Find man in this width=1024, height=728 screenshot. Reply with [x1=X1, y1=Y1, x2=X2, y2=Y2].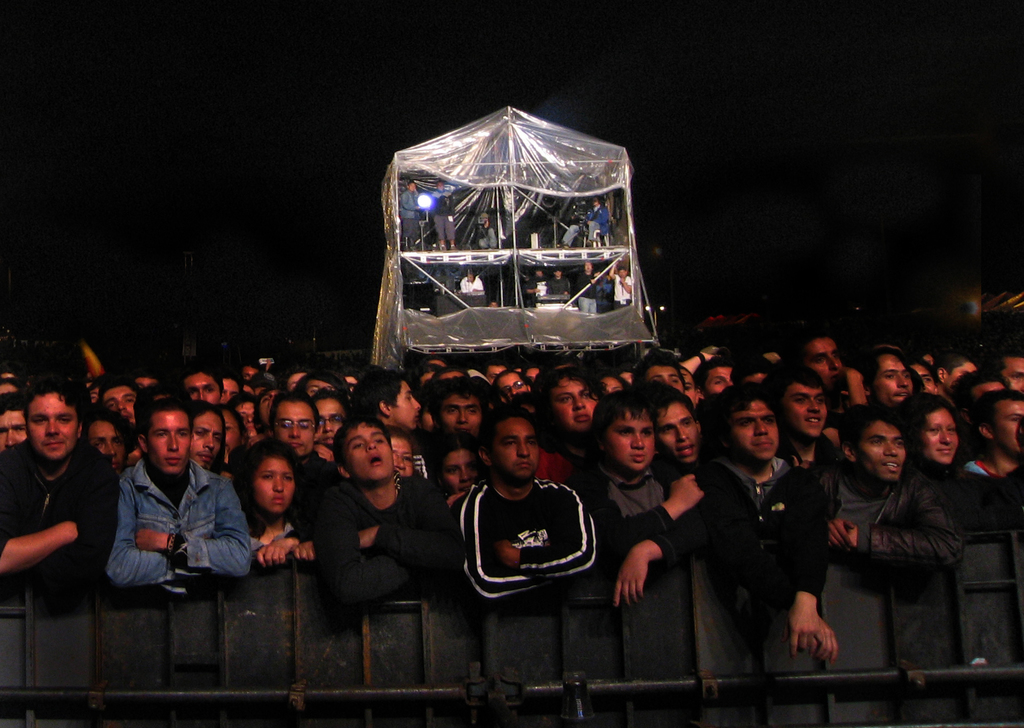
[x1=691, y1=378, x2=842, y2=649].
